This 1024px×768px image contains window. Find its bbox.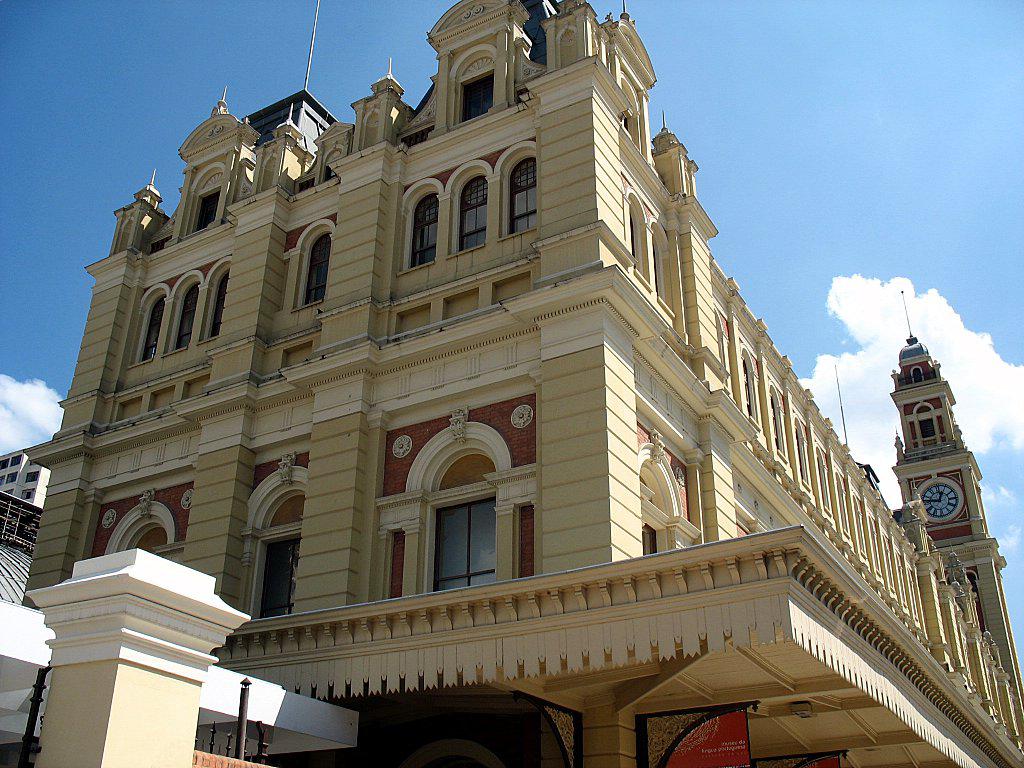
region(441, 494, 503, 599).
